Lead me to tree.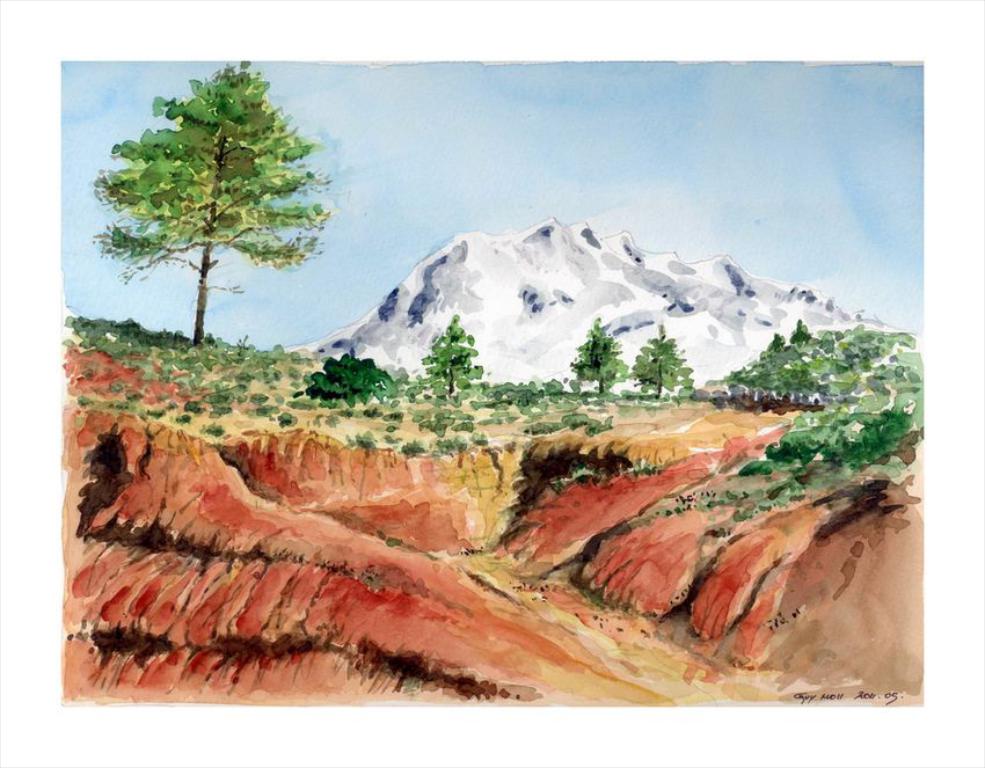
Lead to select_region(93, 61, 334, 346).
